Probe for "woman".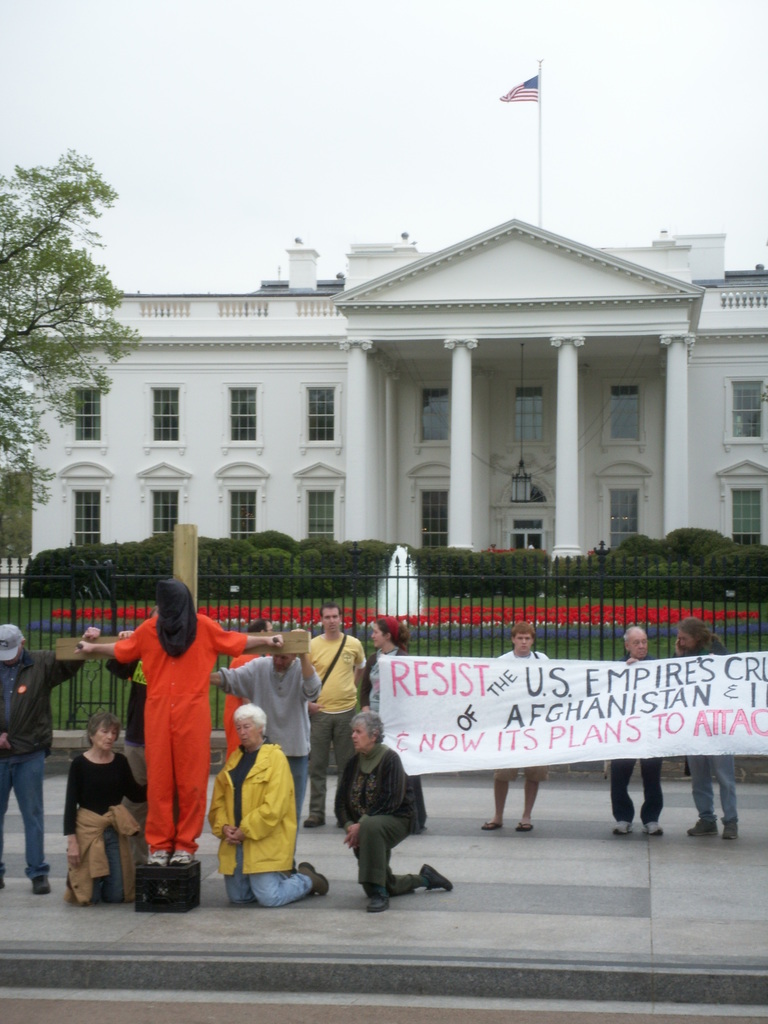
Probe result: <region>361, 609, 429, 829</region>.
